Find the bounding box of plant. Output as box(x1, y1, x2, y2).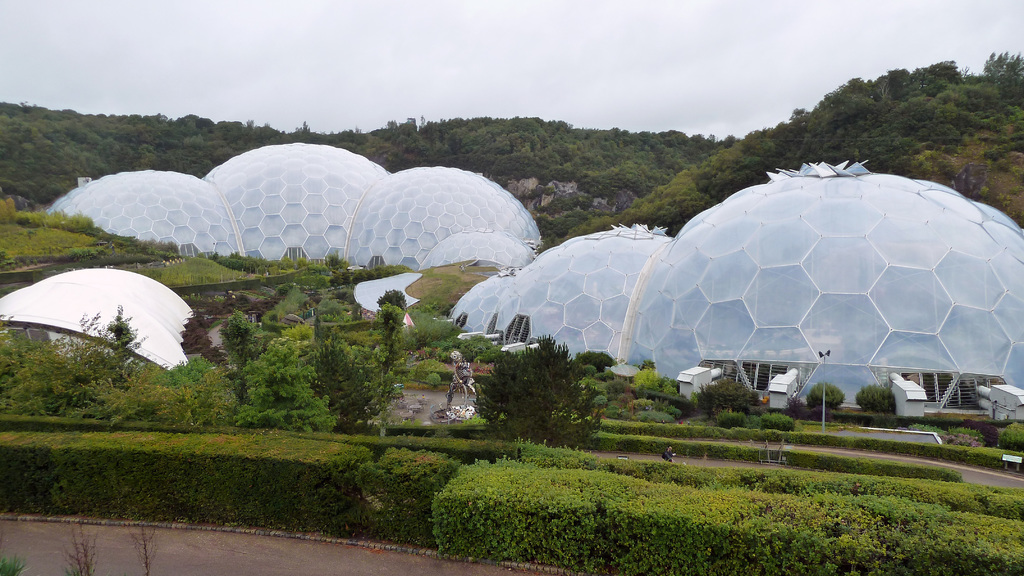
box(851, 382, 899, 413).
